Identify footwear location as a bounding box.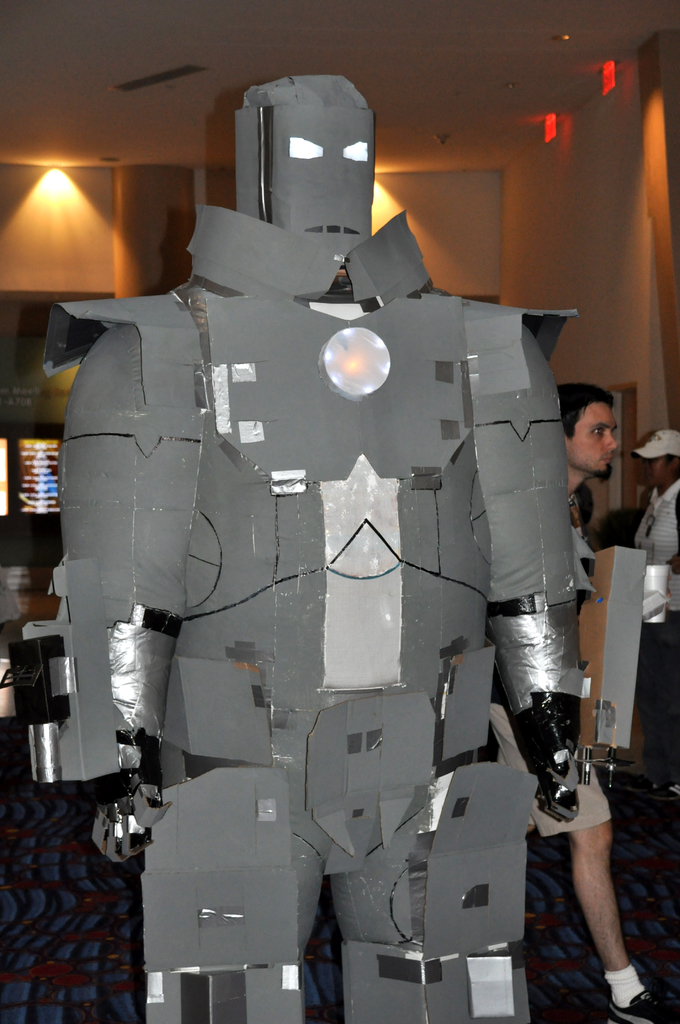
{"left": 653, "top": 781, "right": 679, "bottom": 799}.
